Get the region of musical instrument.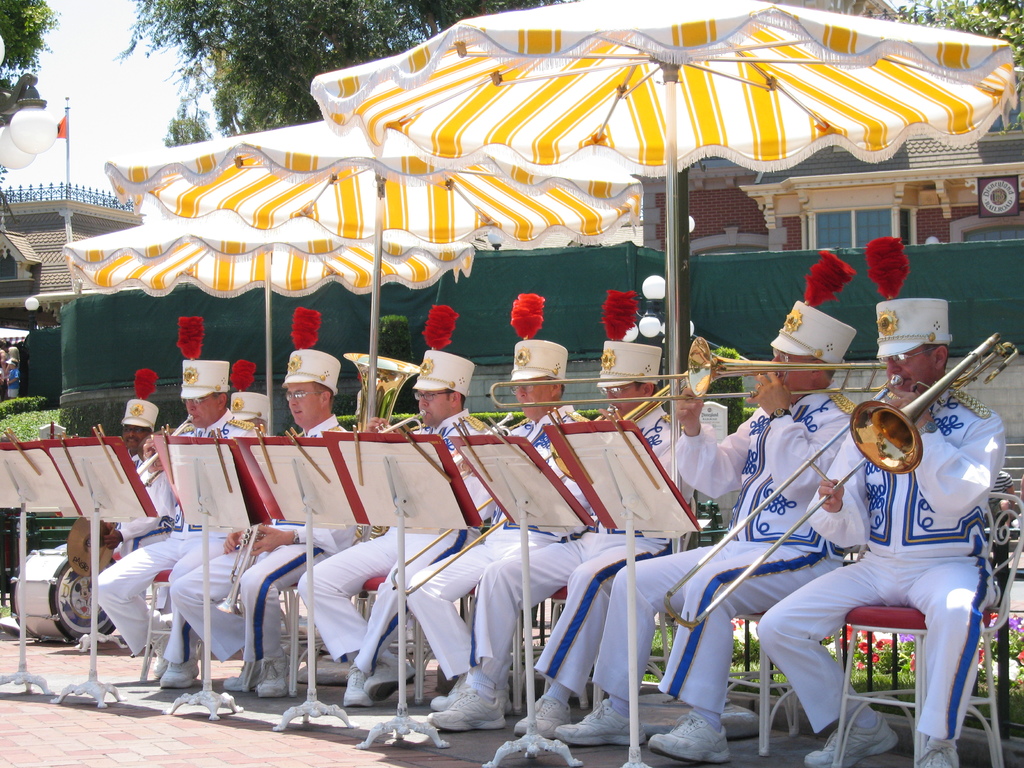
rect(214, 512, 271, 618).
